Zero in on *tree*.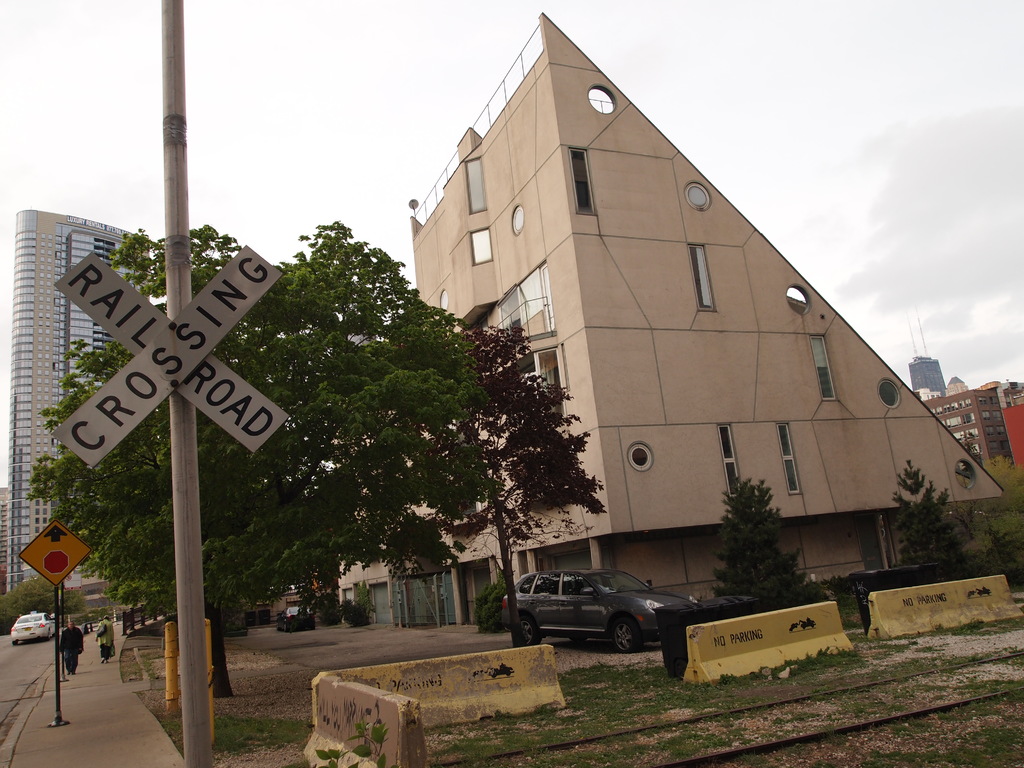
Zeroed in: [left=378, top=324, right=604, bottom=646].
